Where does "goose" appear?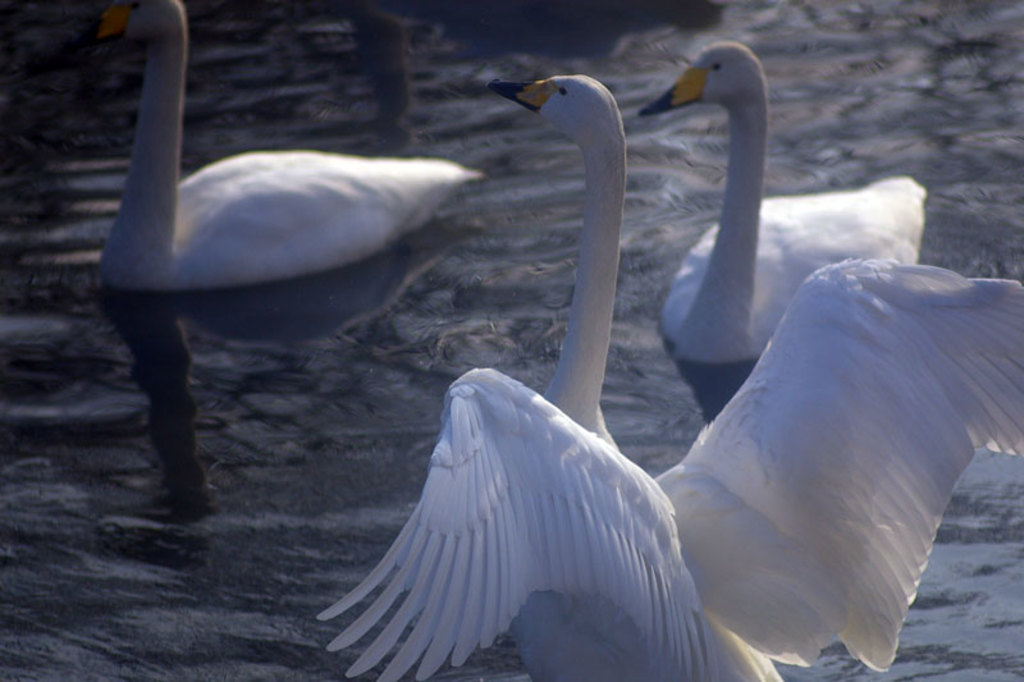
Appears at {"x1": 639, "y1": 42, "x2": 928, "y2": 363}.
